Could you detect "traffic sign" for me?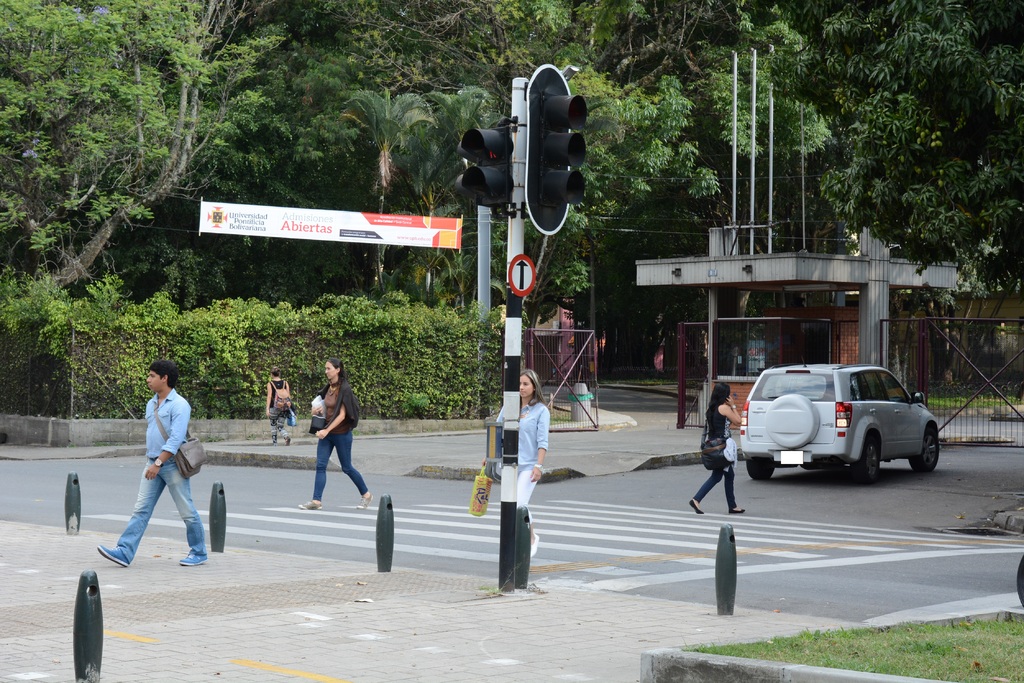
Detection result: BBox(505, 253, 536, 297).
